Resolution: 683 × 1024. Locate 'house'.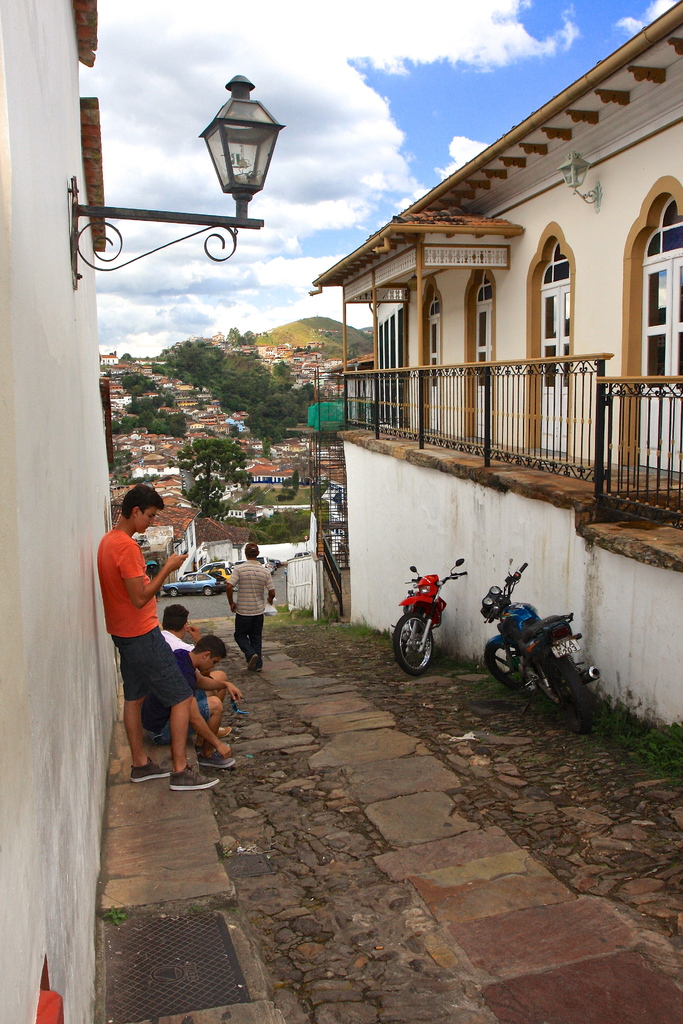
<box>132,395,209,461</box>.
